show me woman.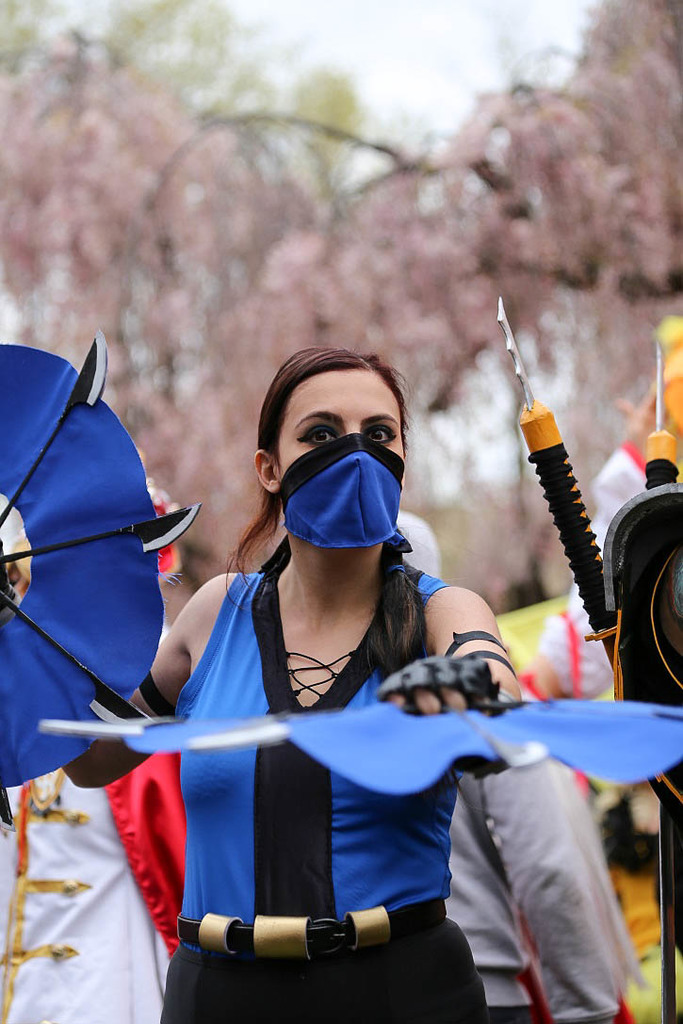
woman is here: bbox=[0, 349, 517, 1023].
